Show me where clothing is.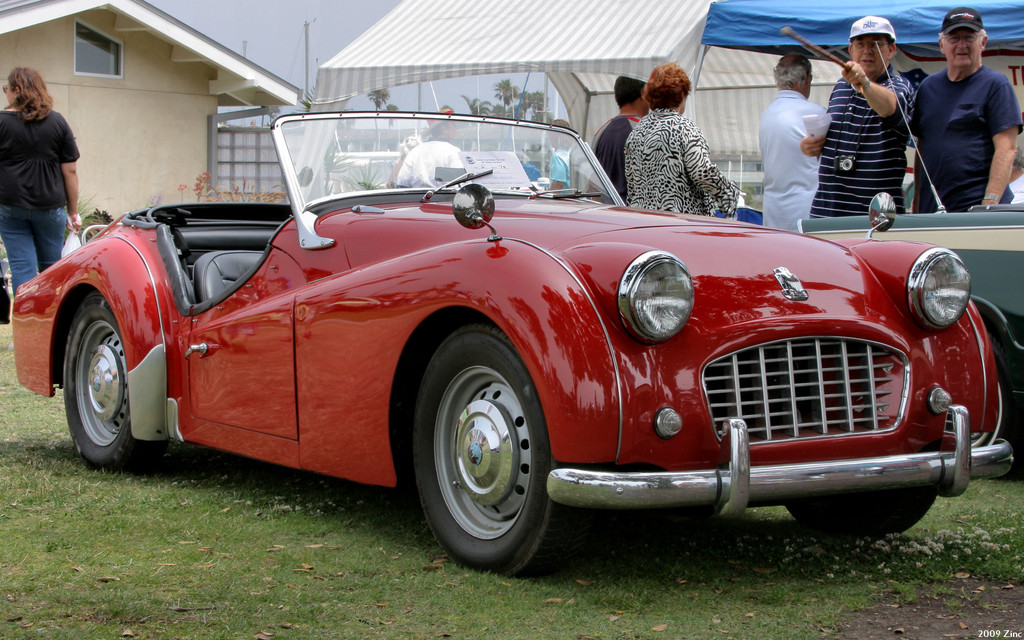
clothing is at [398,137,465,187].
